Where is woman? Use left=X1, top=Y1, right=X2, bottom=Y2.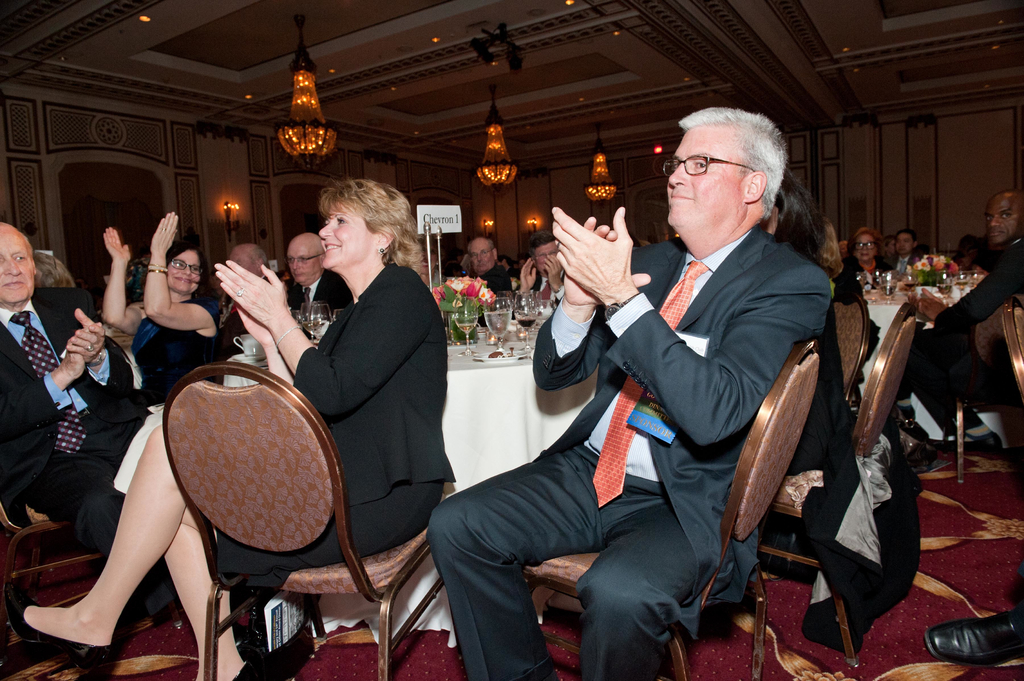
left=103, top=211, right=208, bottom=394.
